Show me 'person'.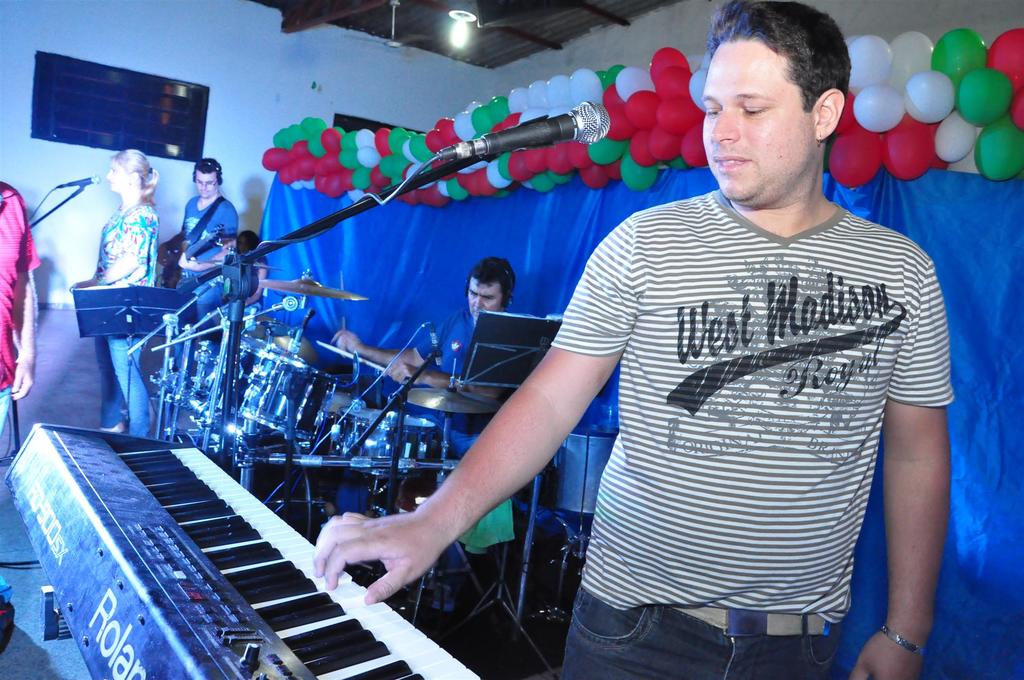
'person' is here: bbox=(330, 255, 516, 610).
